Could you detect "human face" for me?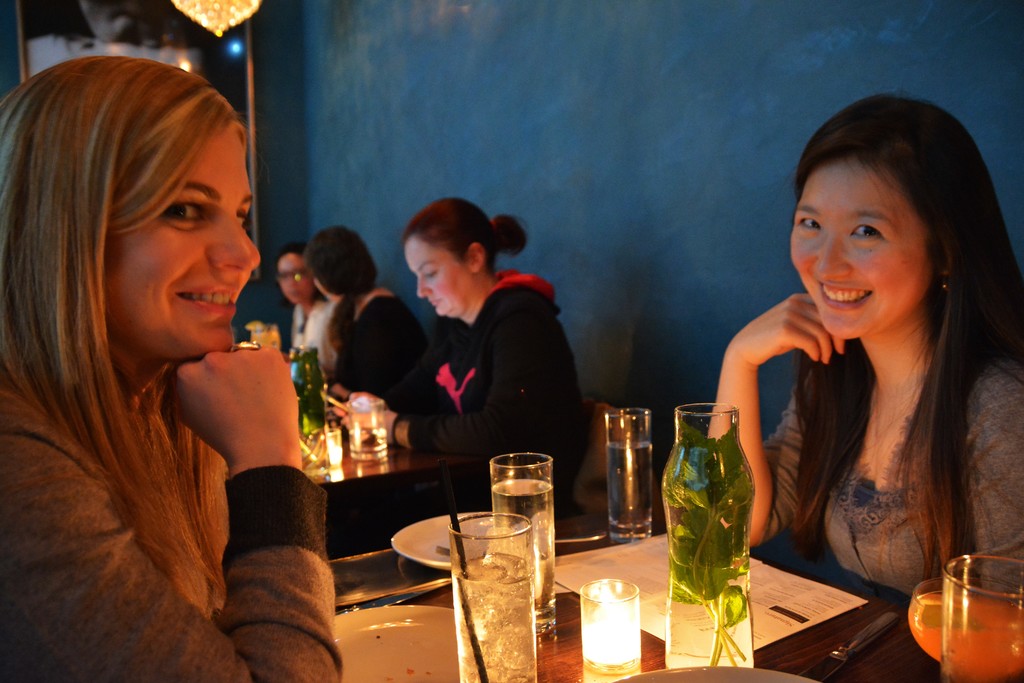
Detection result: 107,115,257,357.
